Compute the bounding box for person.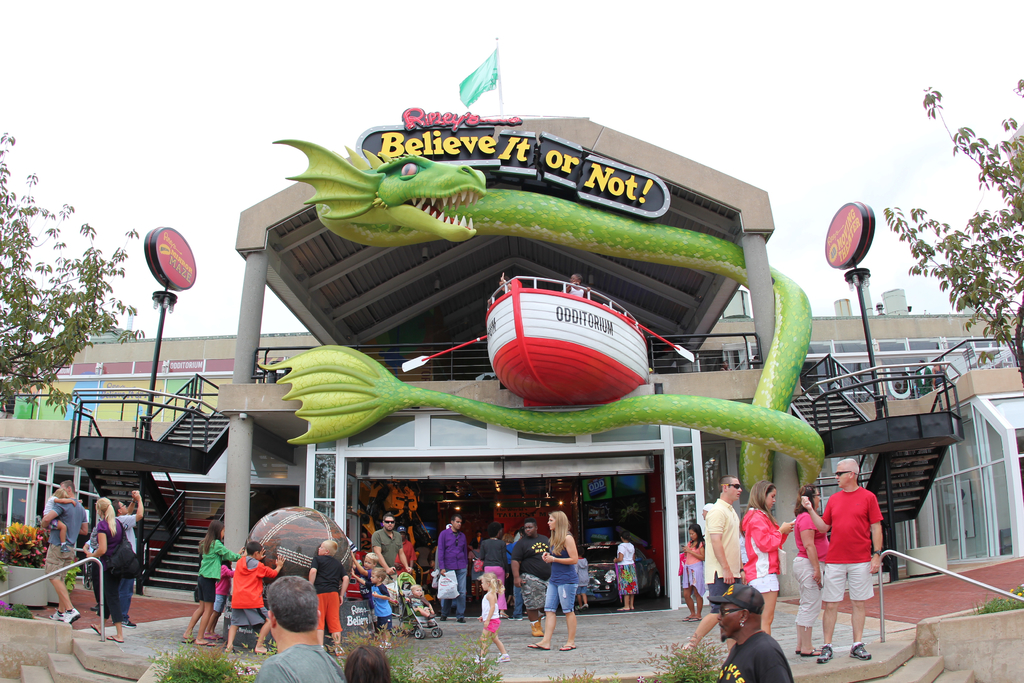
(708, 588, 796, 682).
